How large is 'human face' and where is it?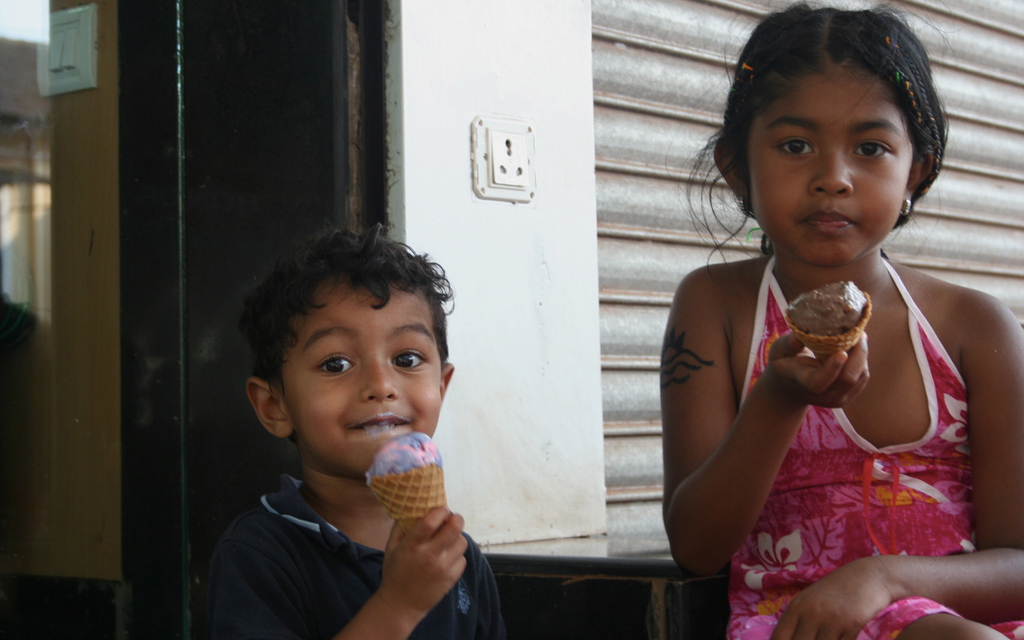
Bounding box: 278 286 439 479.
